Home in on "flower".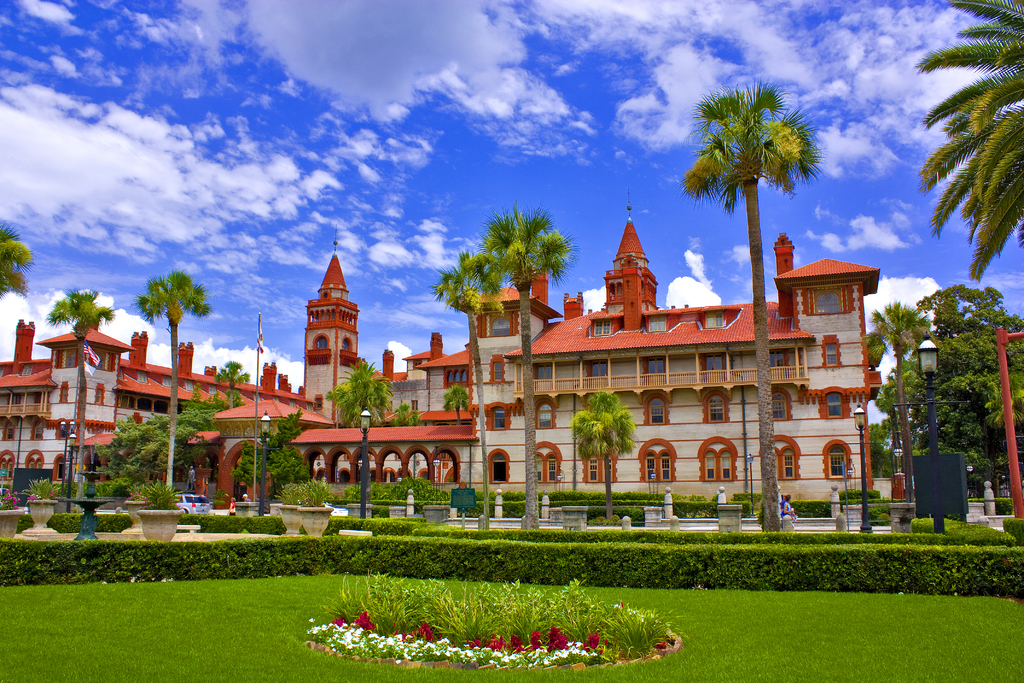
Homed in at x1=557, y1=647, x2=568, y2=656.
